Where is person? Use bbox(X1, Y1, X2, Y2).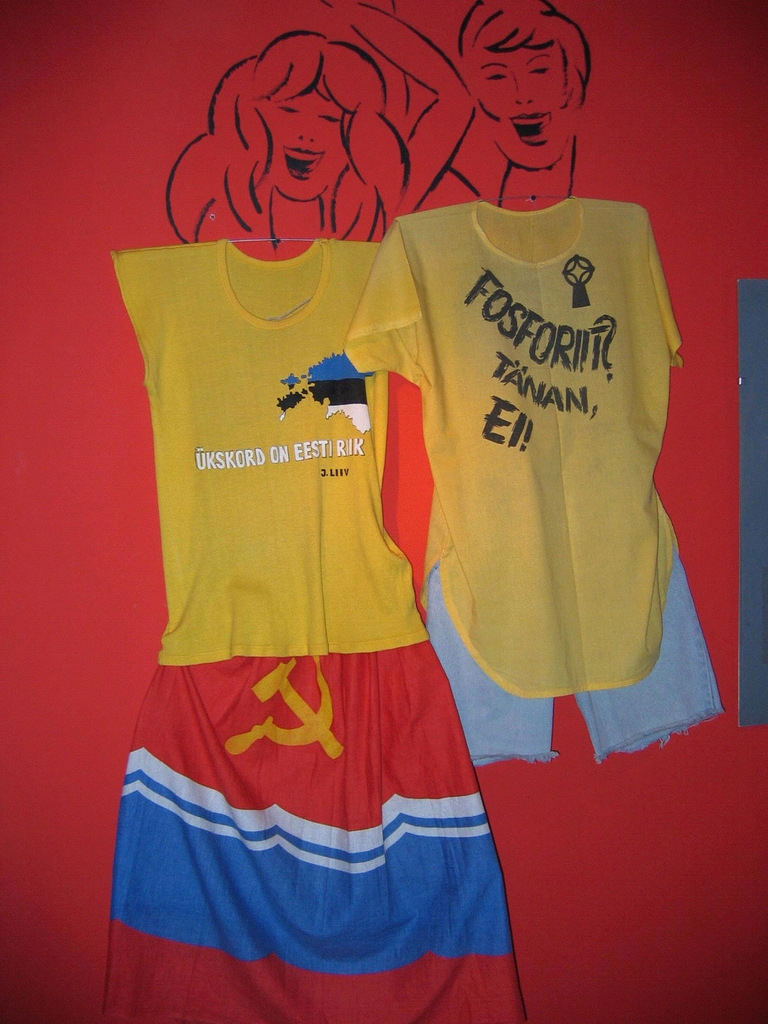
bbox(162, 0, 490, 260).
